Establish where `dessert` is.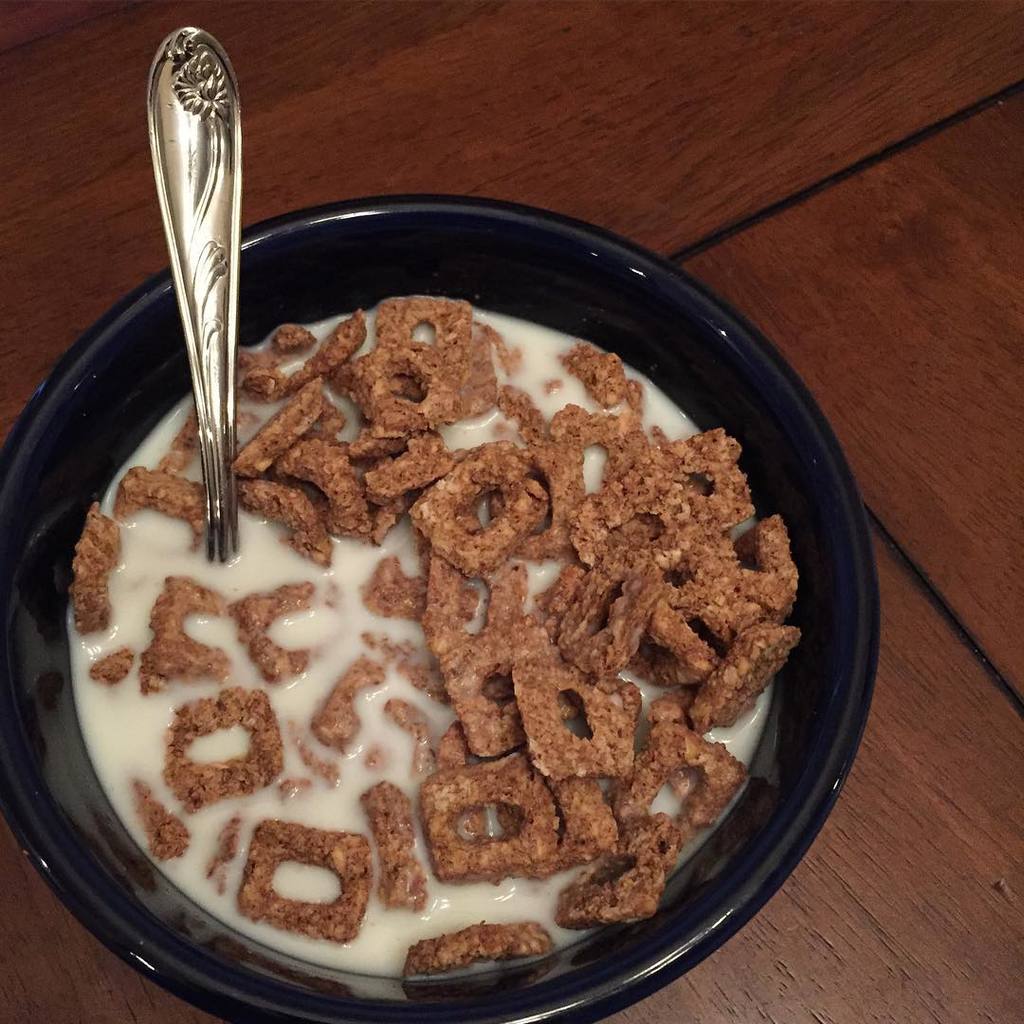
Established at {"x1": 357, "y1": 776, "x2": 427, "y2": 913}.
